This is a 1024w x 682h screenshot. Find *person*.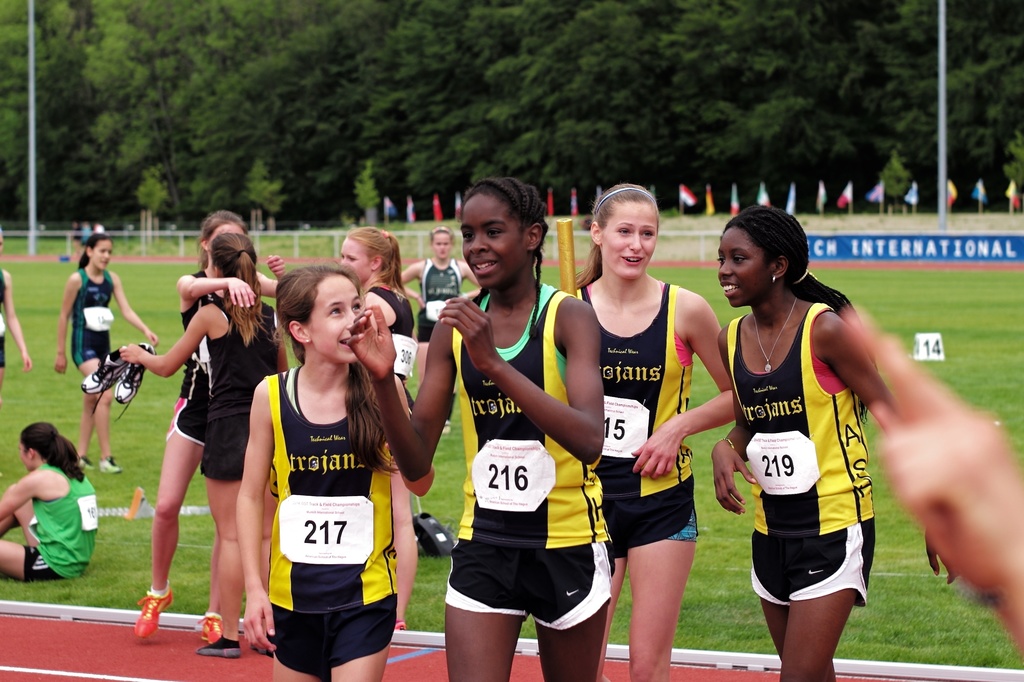
Bounding box: 727 219 907 681.
